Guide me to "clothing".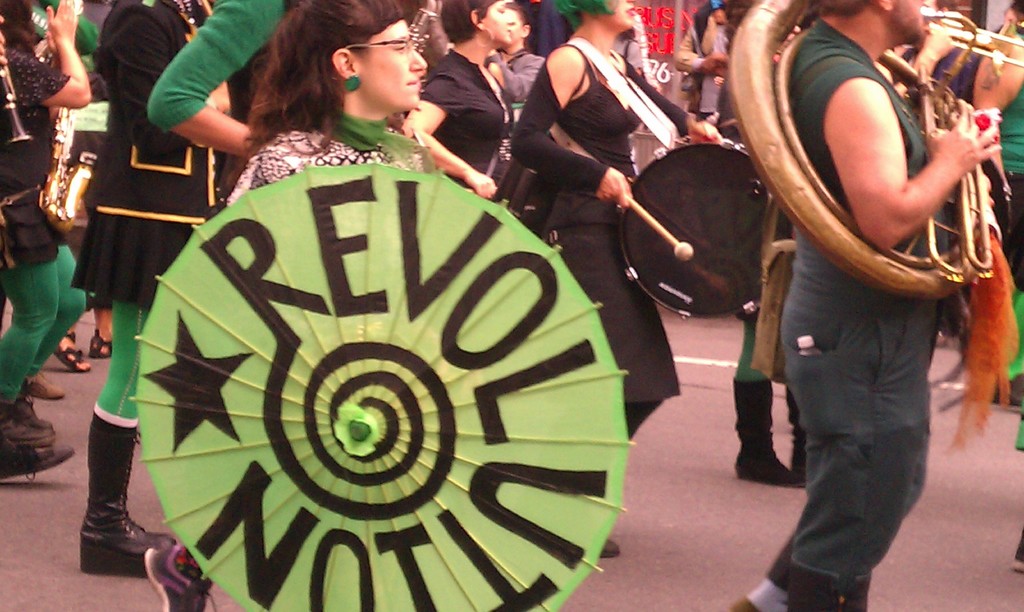
Guidance: l=147, t=0, r=300, b=200.
